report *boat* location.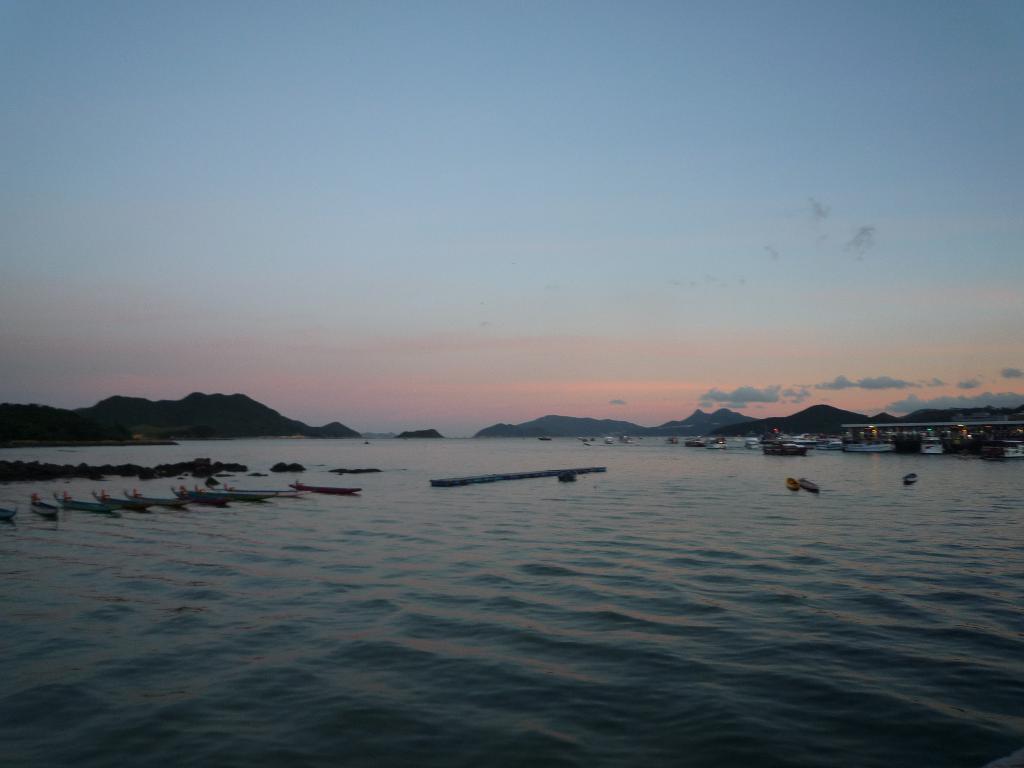
Report: box=[242, 483, 303, 500].
